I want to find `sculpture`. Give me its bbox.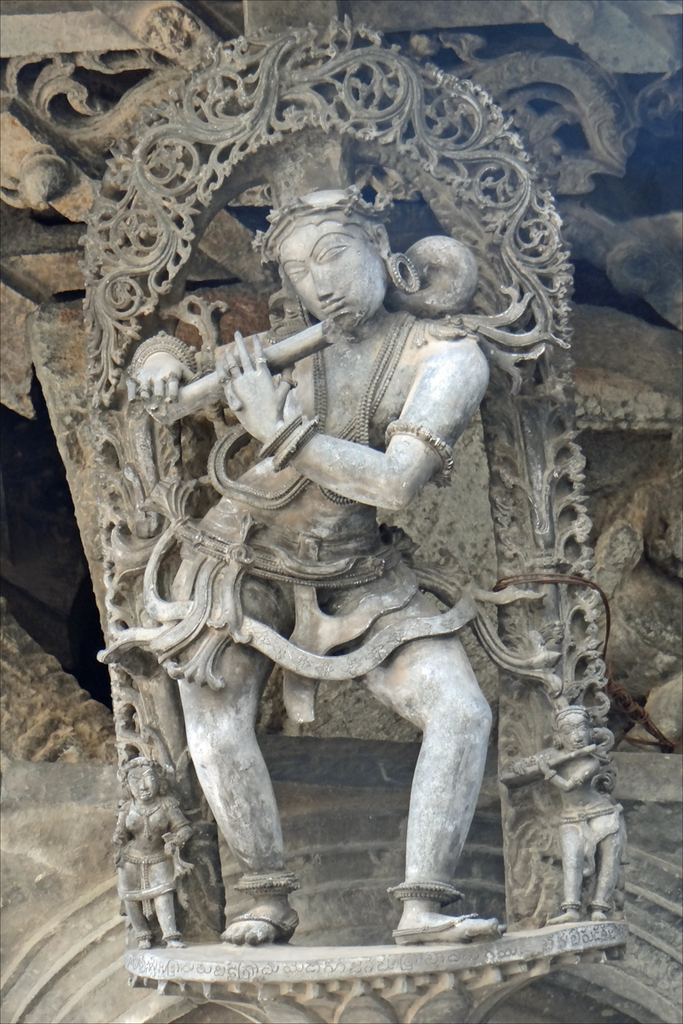
x1=57, y1=98, x2=606, y2=1003.
